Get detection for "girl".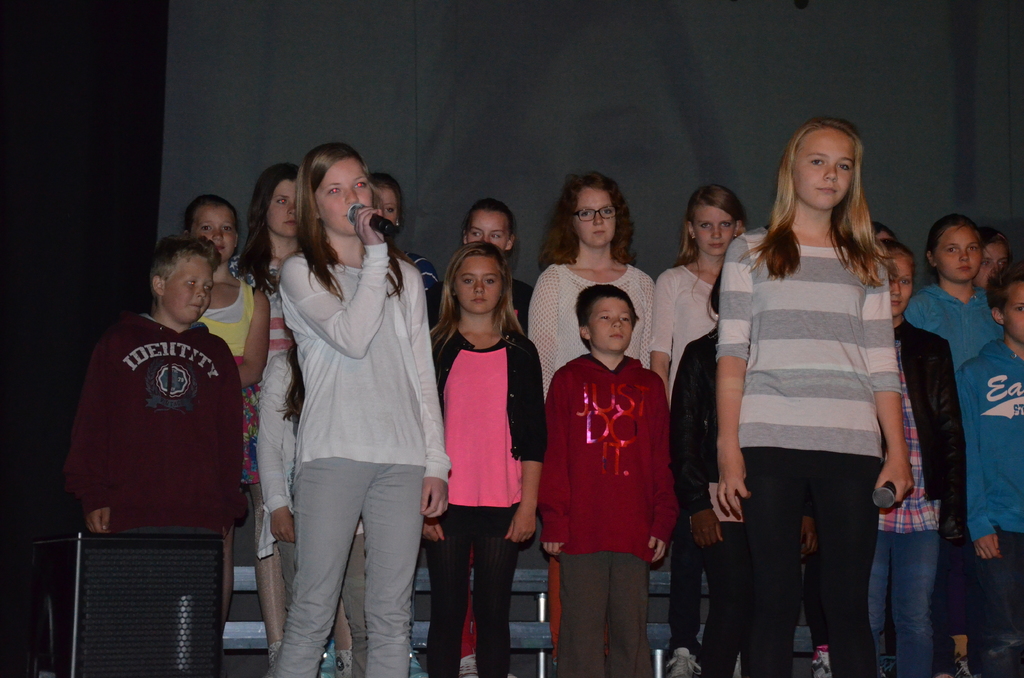
Detection: rect(419, 238, 547, 677).
